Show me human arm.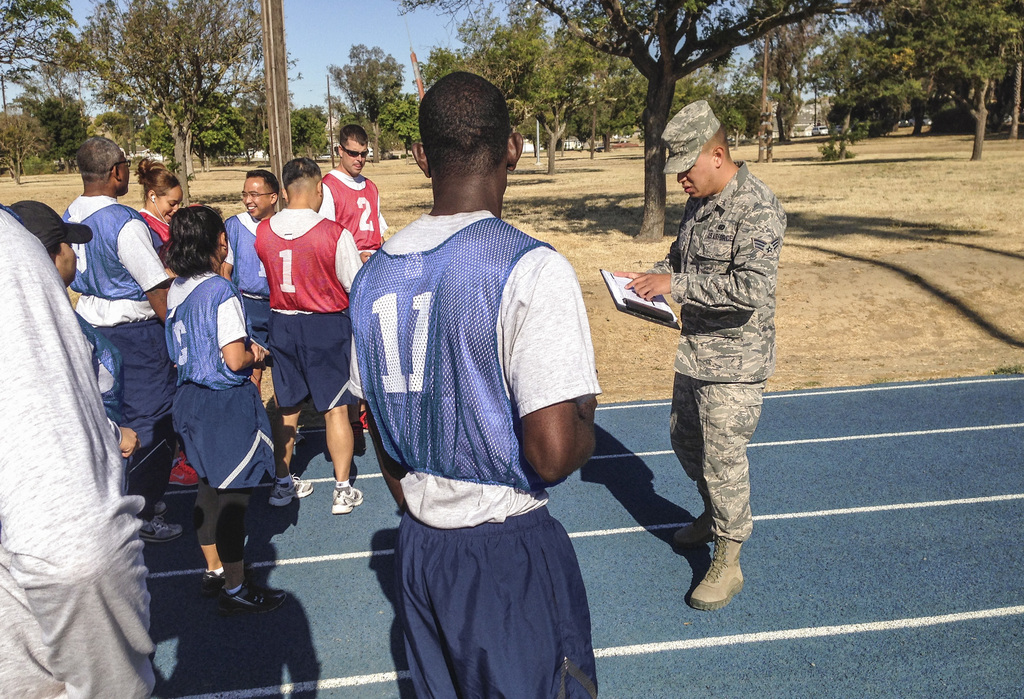
human arm is here: [108,414,146,470].
